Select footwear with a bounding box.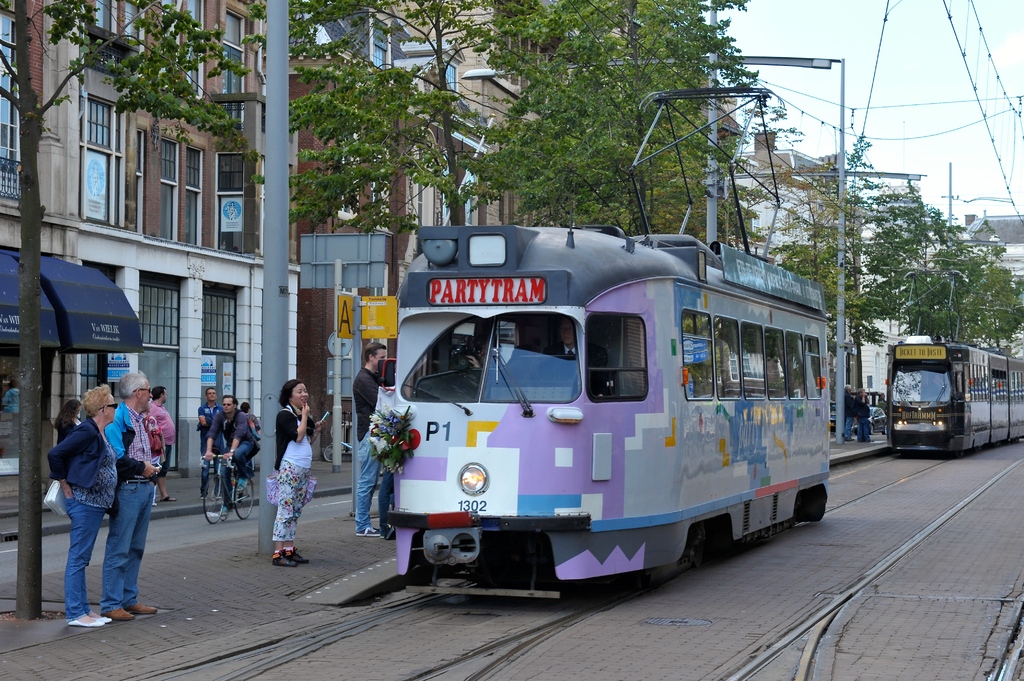
select_region(360, 524, 380, 534).
